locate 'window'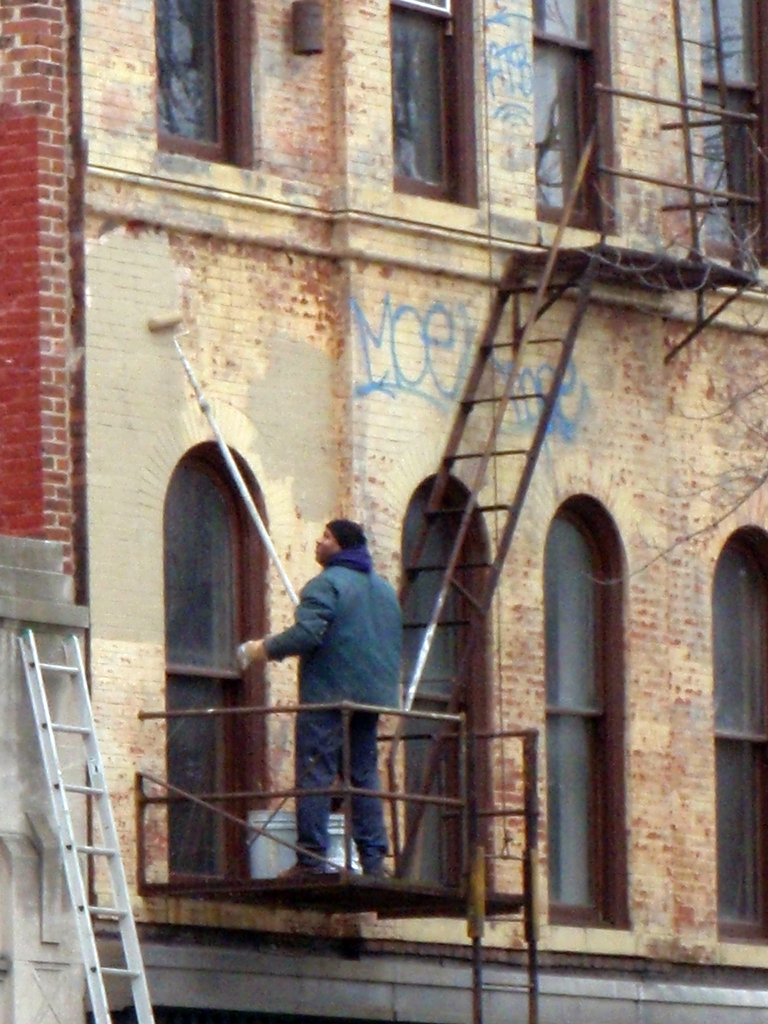
x1=396 y1=20 x2=470 y2=194
